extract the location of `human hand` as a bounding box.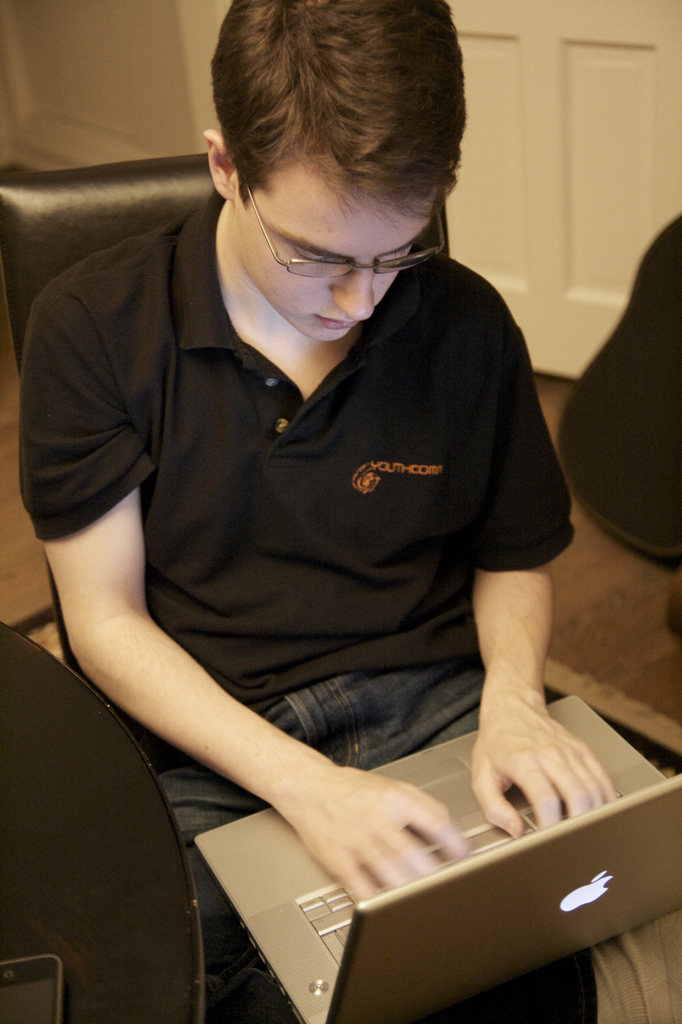
[left=293, top=767, right=468, bottom=907].
